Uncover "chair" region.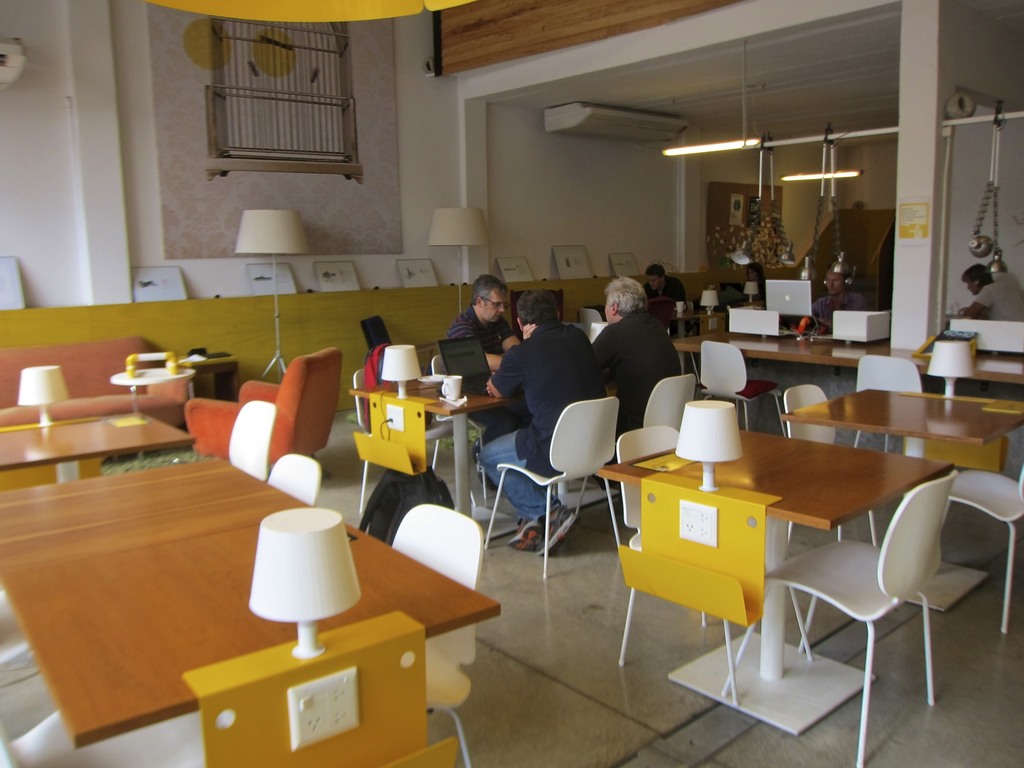
Uncovered: (595, 373, 698, 500).
